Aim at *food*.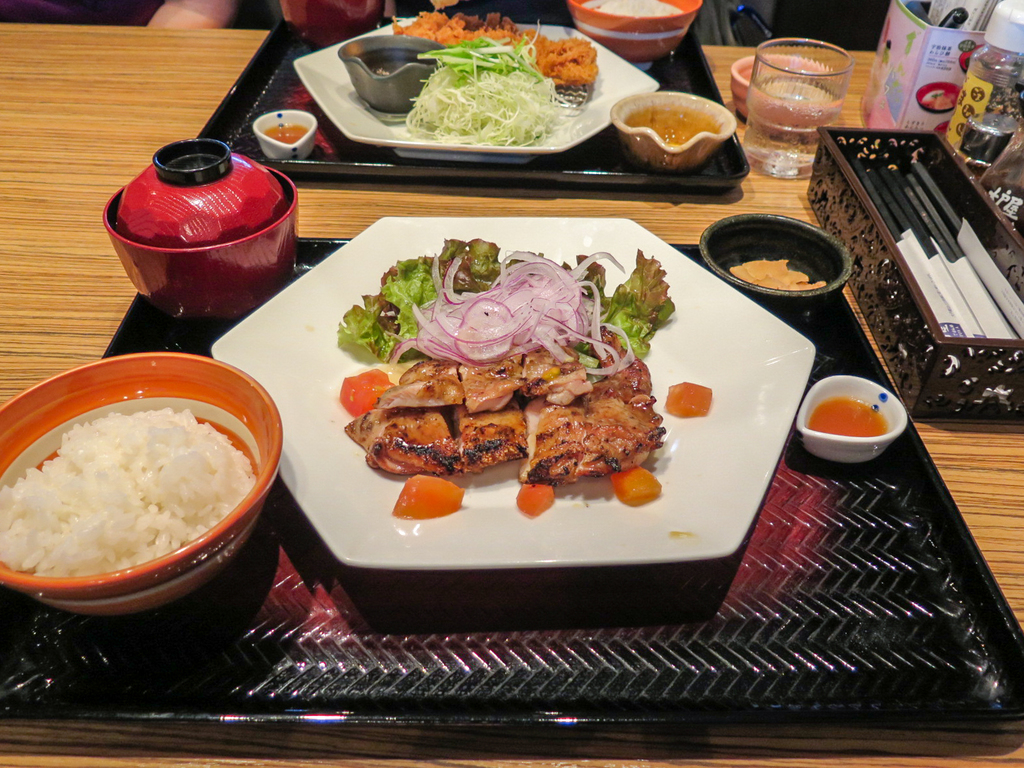
Aimed at box=[807, 395, 890, 437].
